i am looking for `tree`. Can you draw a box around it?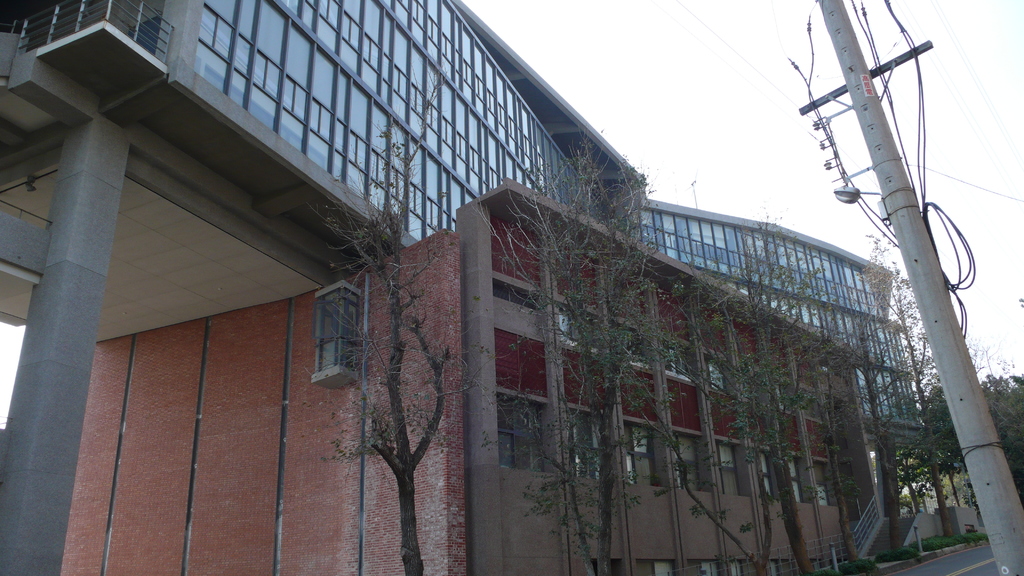
Sure, the bounding box is (975,374,1023,501).
